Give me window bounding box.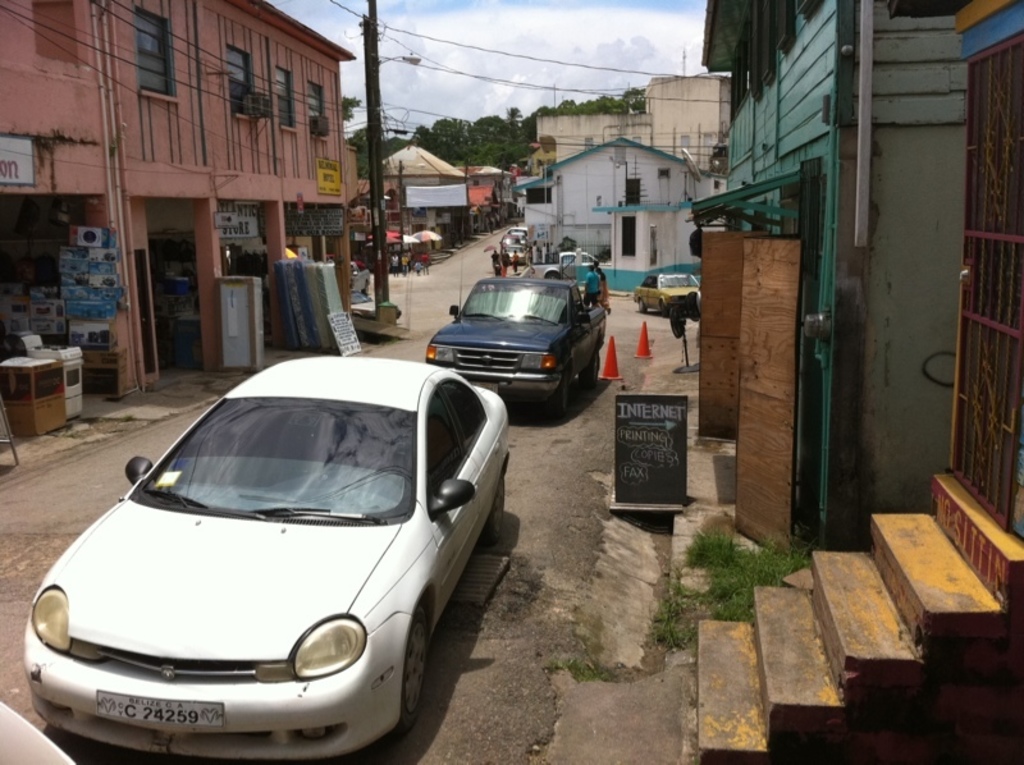
[x1=218, y1=41, x2=262, y2=125].
